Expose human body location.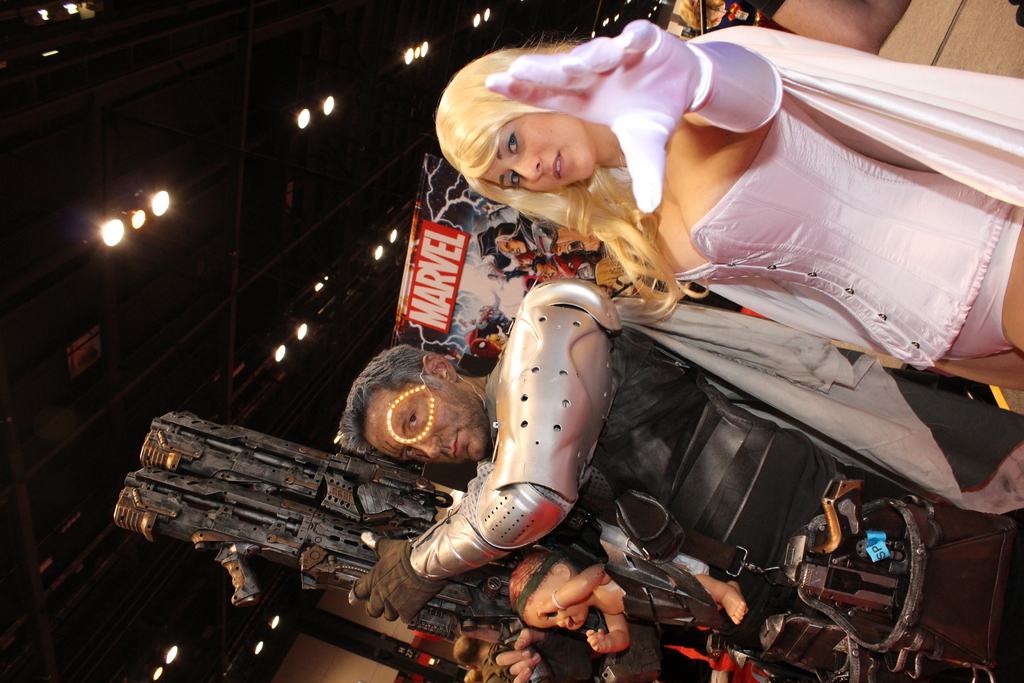
Exposed at {"x1": 449, "y1": 627, "x2": 499, "y2": 674}.
